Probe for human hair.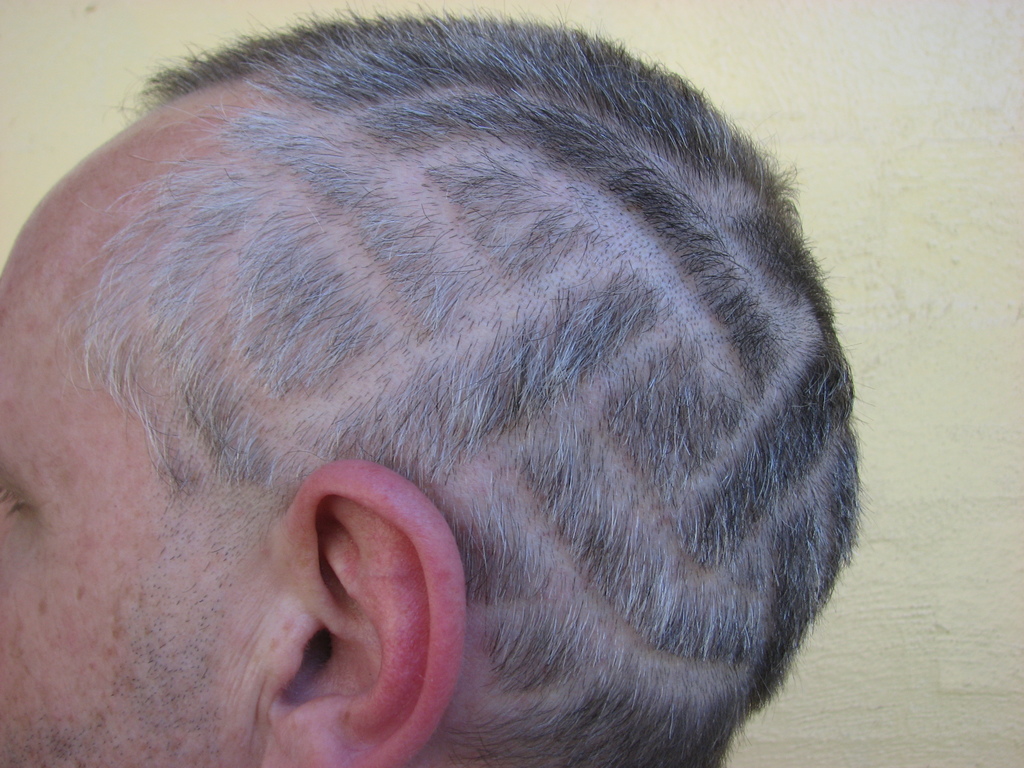
Probe result: l=67, t=0, r=865, b=767.
